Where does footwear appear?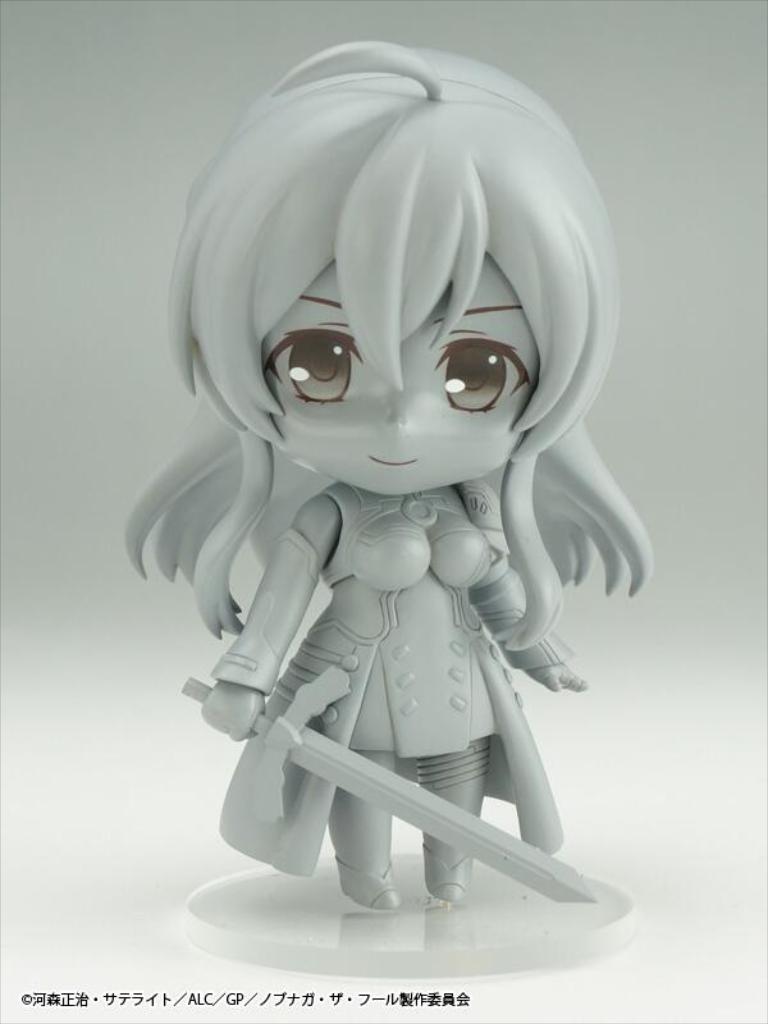
Appears at {"left": 335, "top": 856, "right": 403, "bottom": 906}.
